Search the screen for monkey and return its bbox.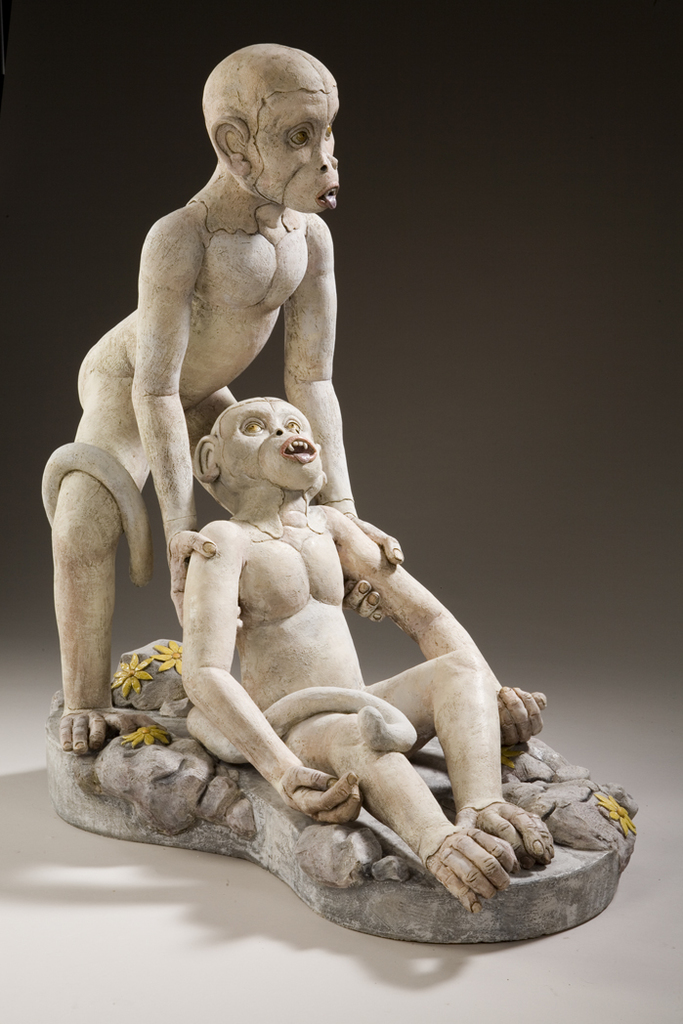
Found: box(180, 394, 553, 905).
